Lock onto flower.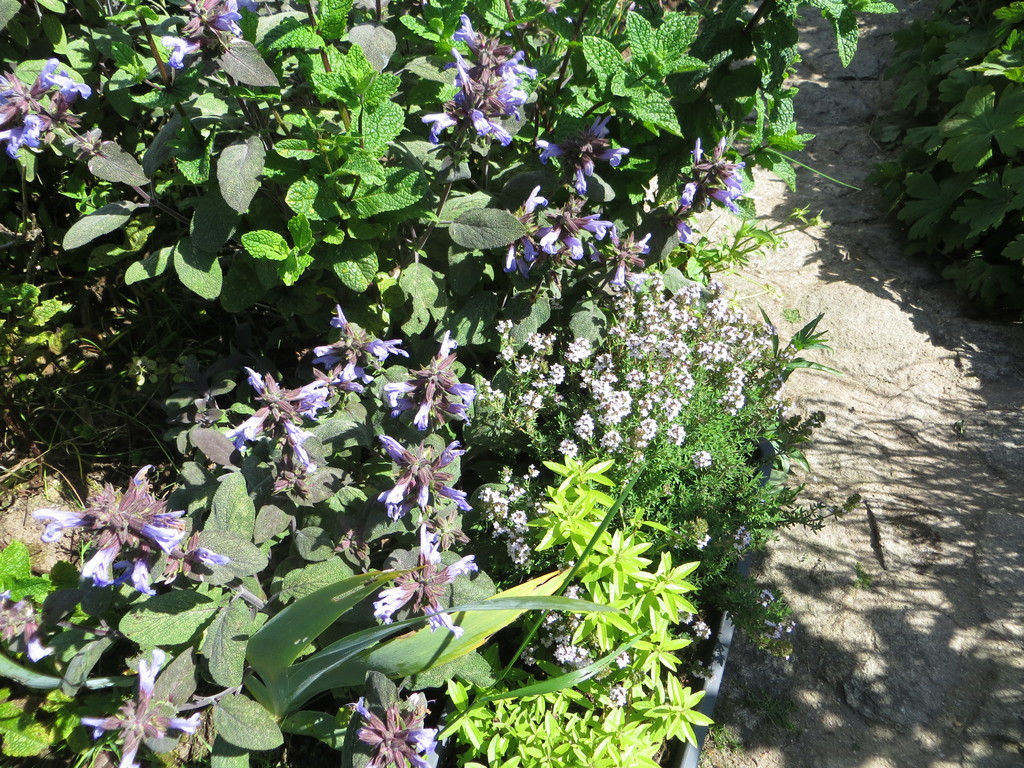
Locked: 432 436 468 474.
